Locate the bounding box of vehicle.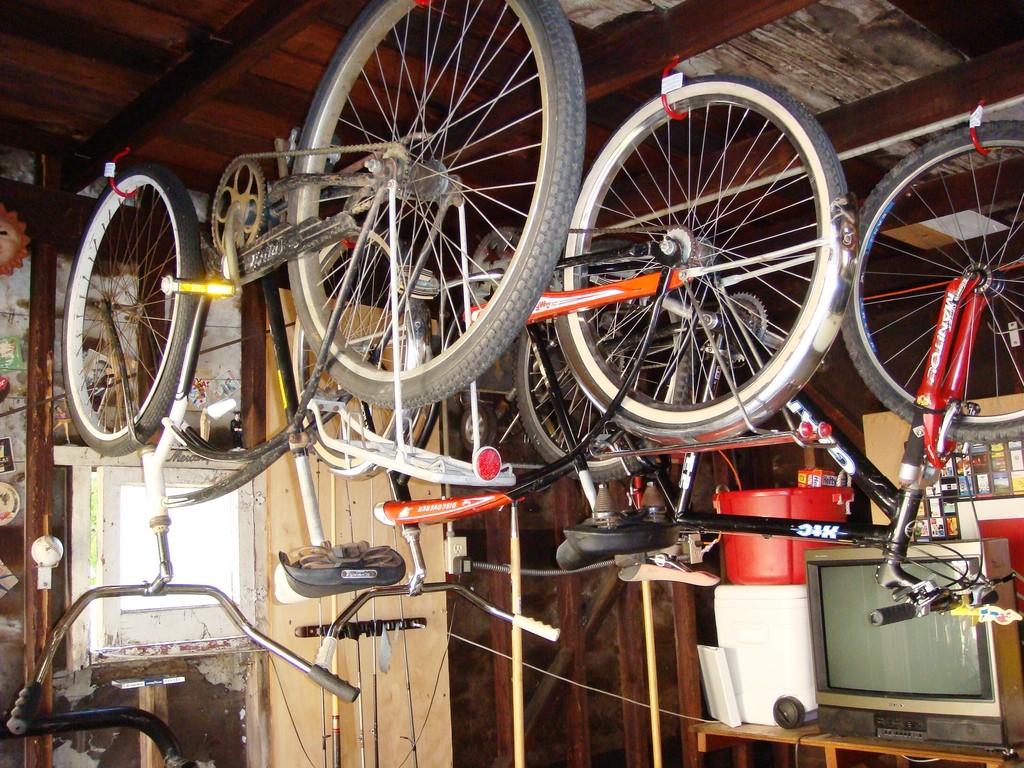
Bounding box: <box>504,68,867,569</box>.
